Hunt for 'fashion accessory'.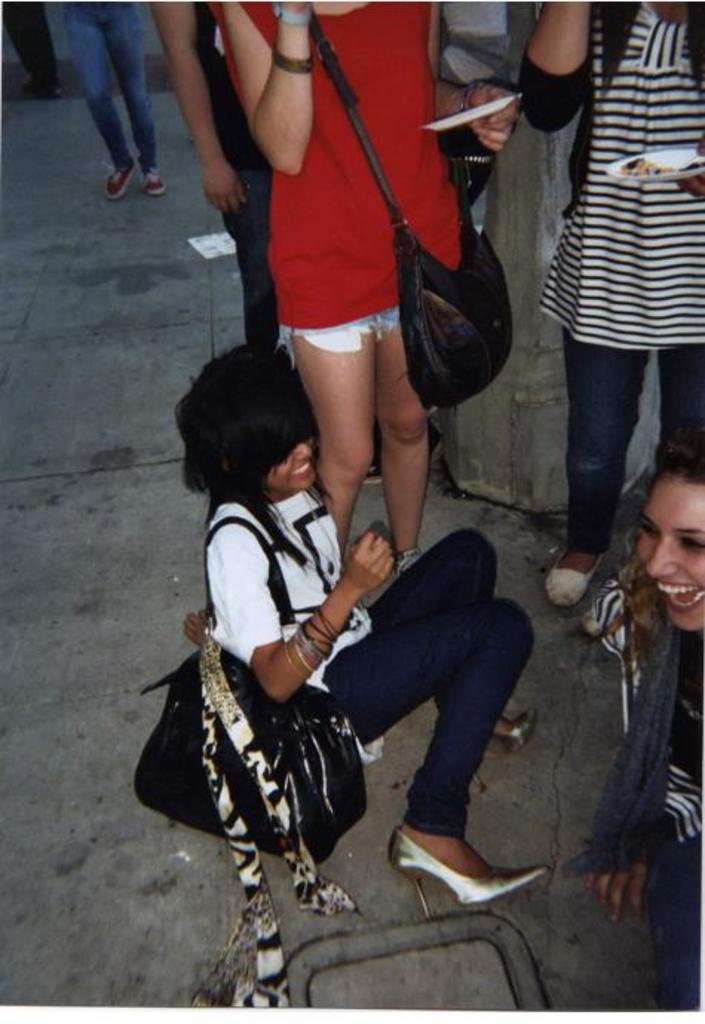
Hunted down at 389 828 551 914.
